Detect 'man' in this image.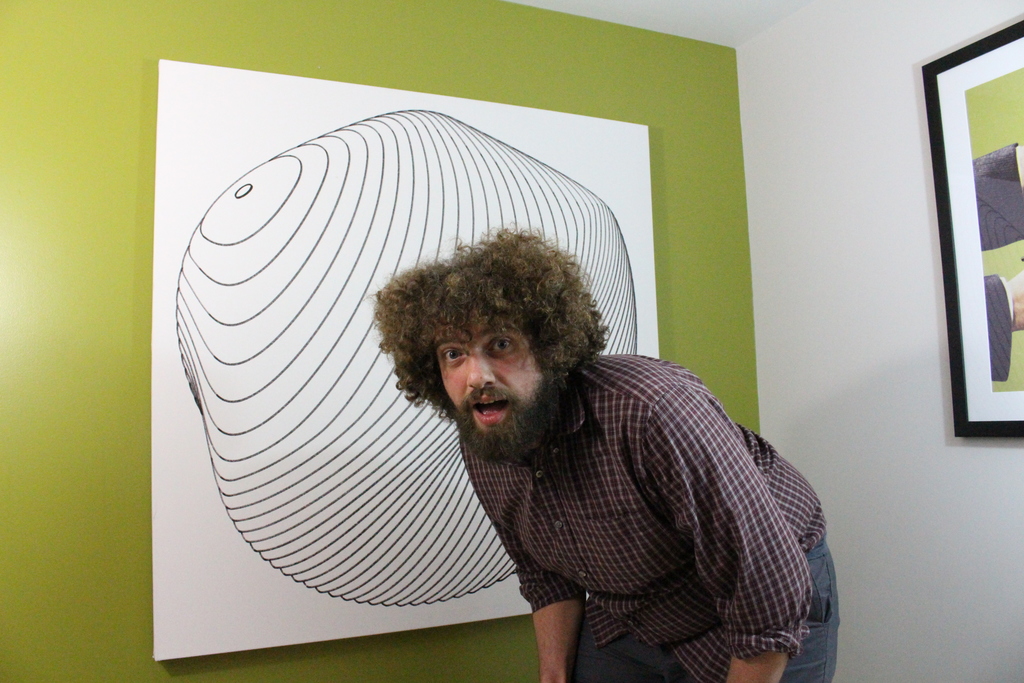
Detection: 349, 265, 856, 675.
